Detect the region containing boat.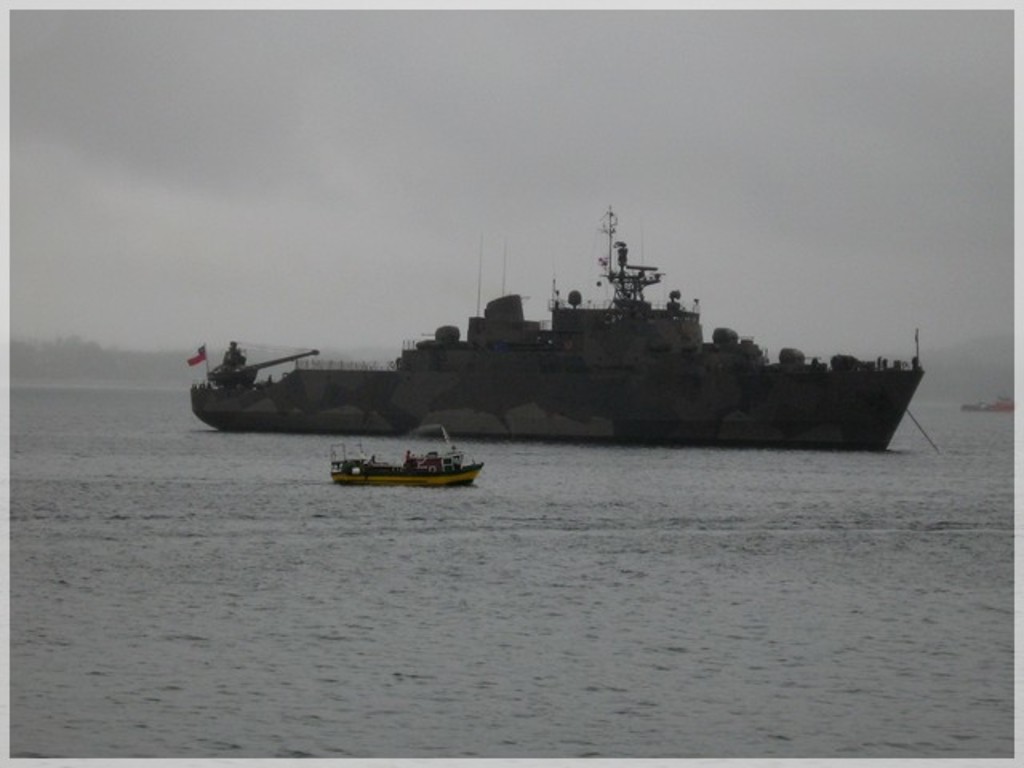
[x1=320, y1=427, x2=494, y2=493].
